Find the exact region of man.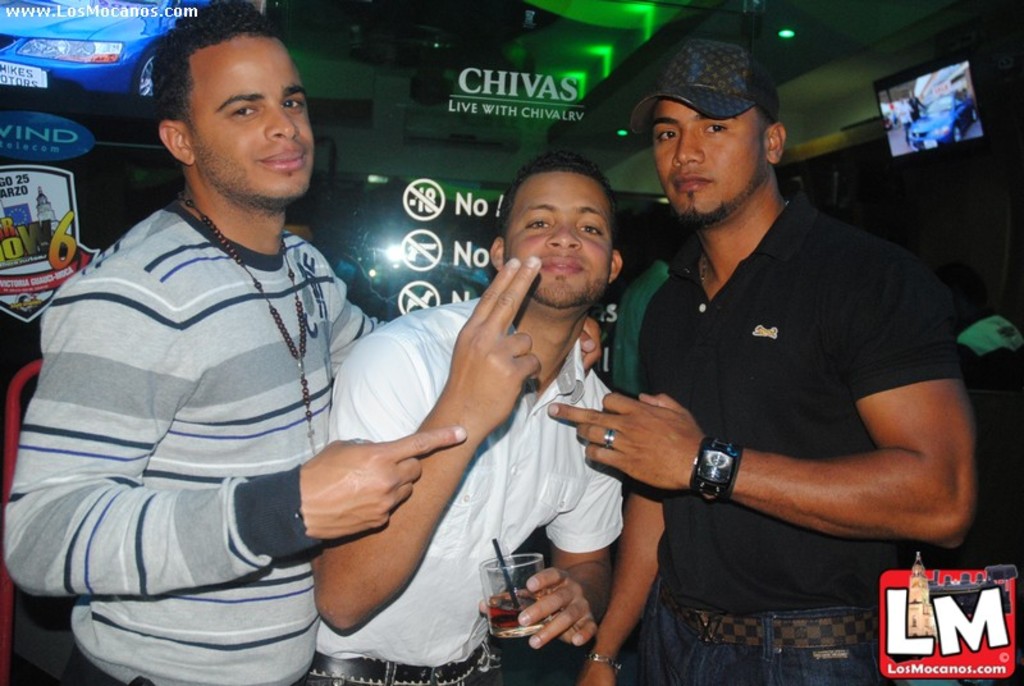
Exact region: 1:12:467:685.
